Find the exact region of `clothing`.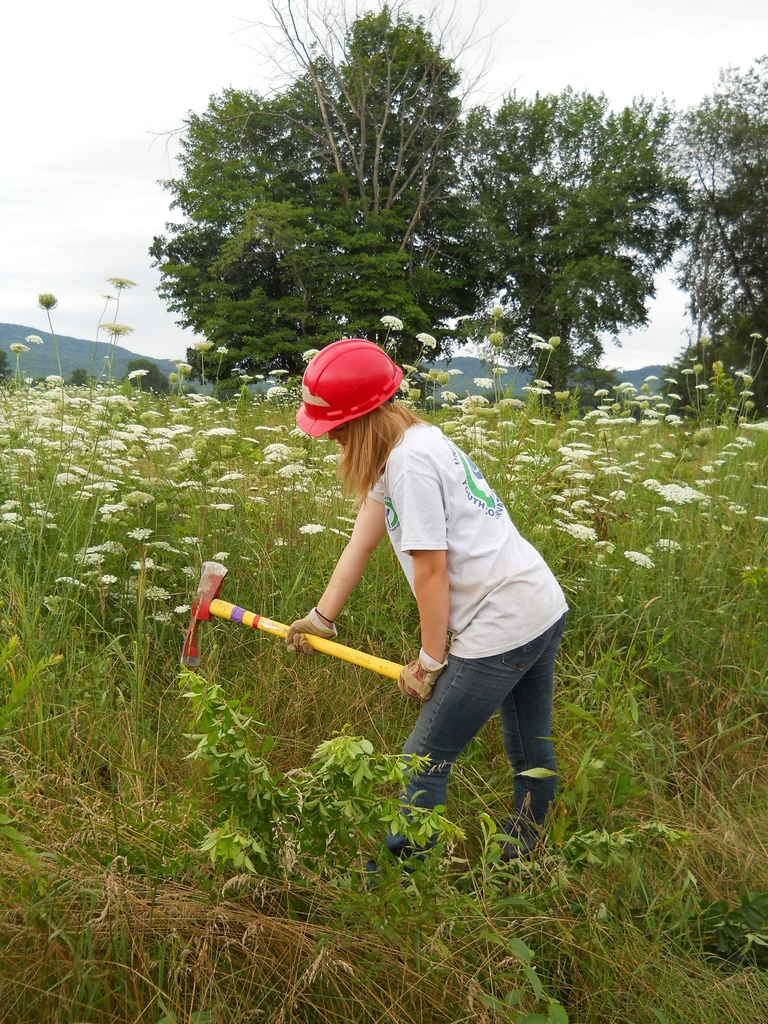
Exact region: (260, 380, 561, 762).
